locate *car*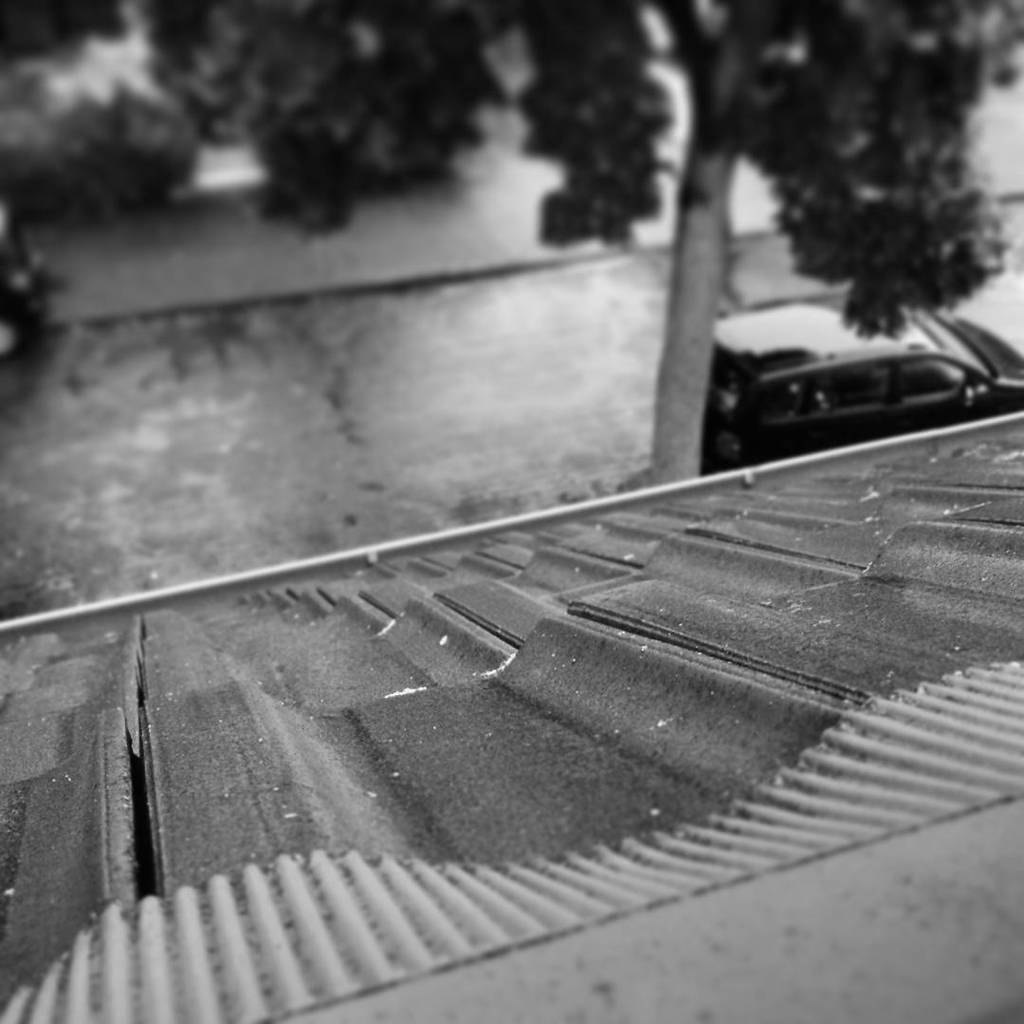
<region>699, 286, 1023, 476</region>
